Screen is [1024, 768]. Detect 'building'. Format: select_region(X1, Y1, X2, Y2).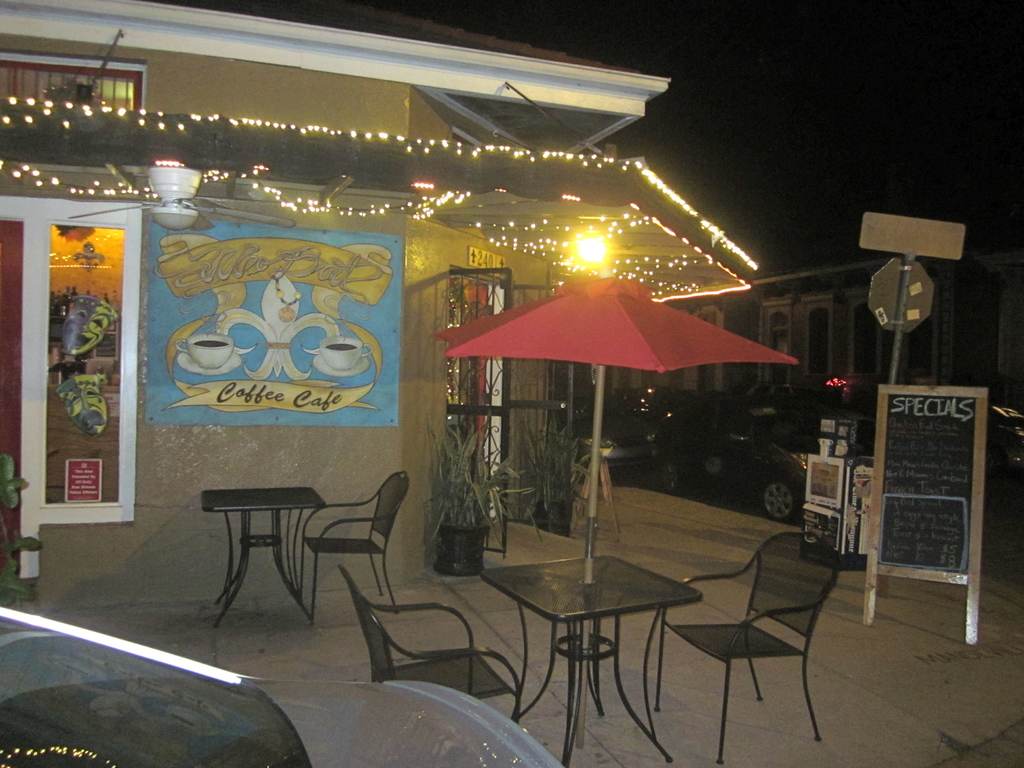
select_region(575, 214, 1023, 452).
